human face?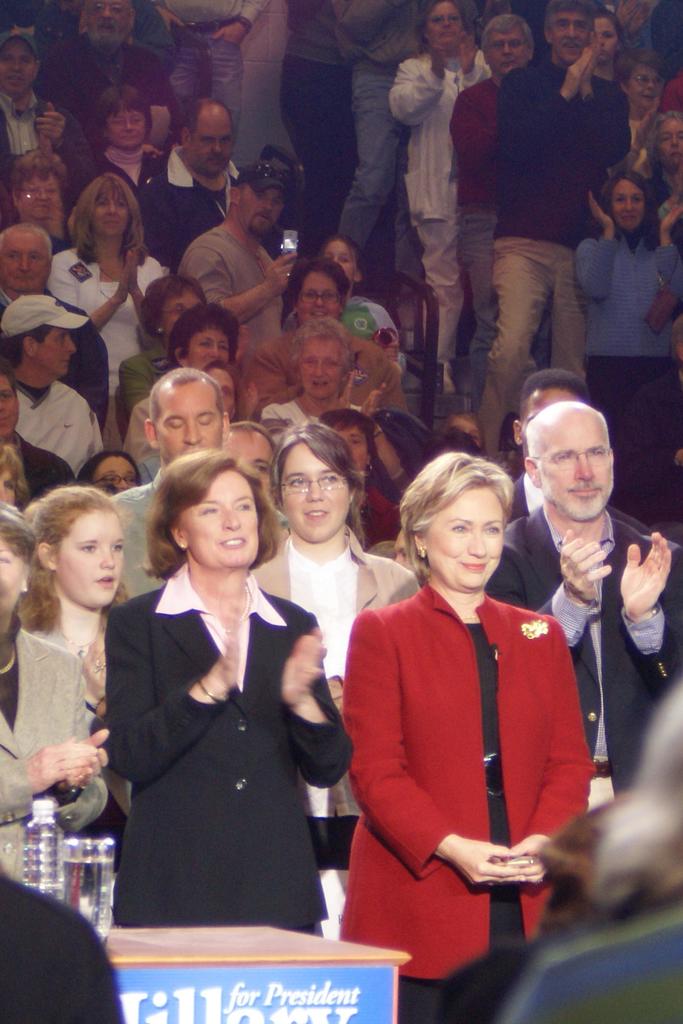
3:43:32:95
